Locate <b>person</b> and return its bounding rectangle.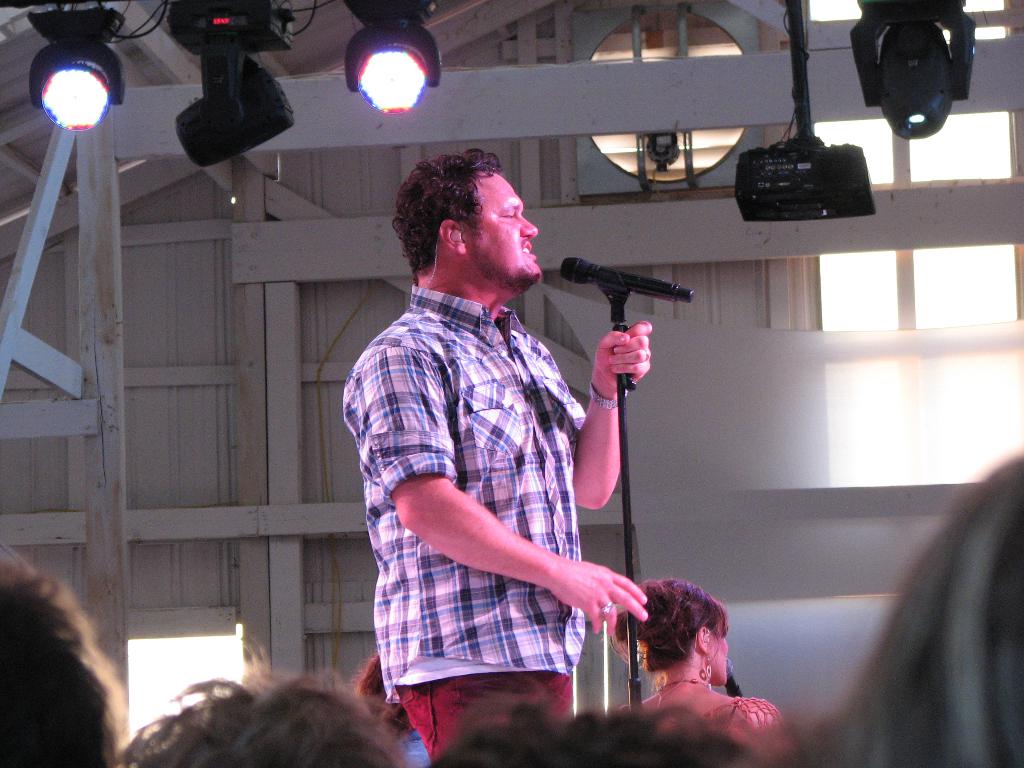
bbox=[435, 700, 757, 767].
